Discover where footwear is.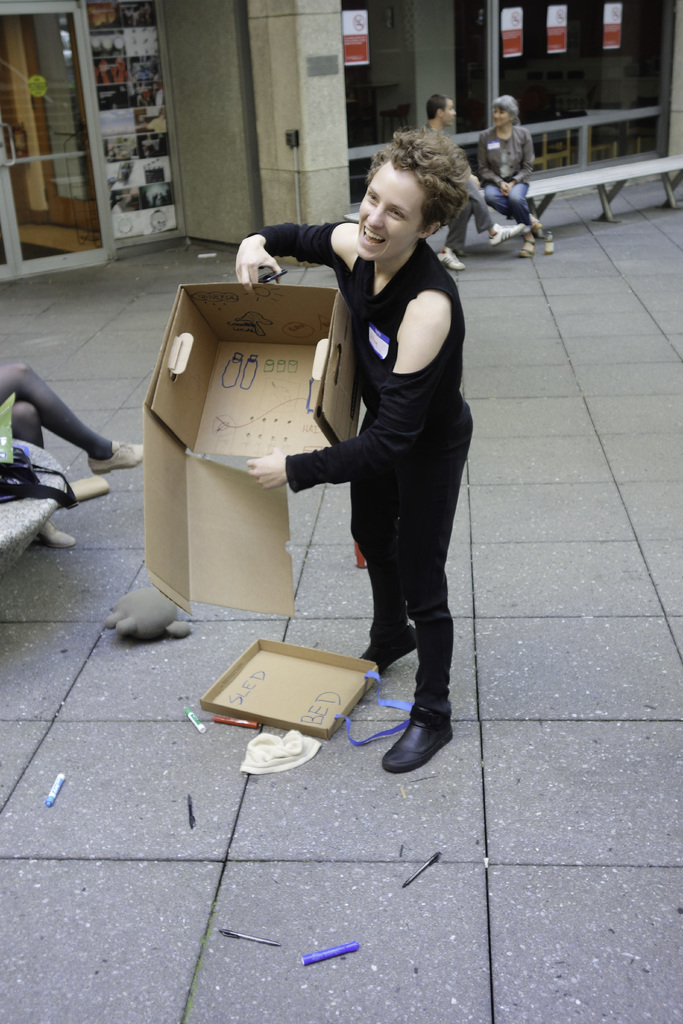
Discovered at (x1=87, y1=439, x2=145, y2=470).
